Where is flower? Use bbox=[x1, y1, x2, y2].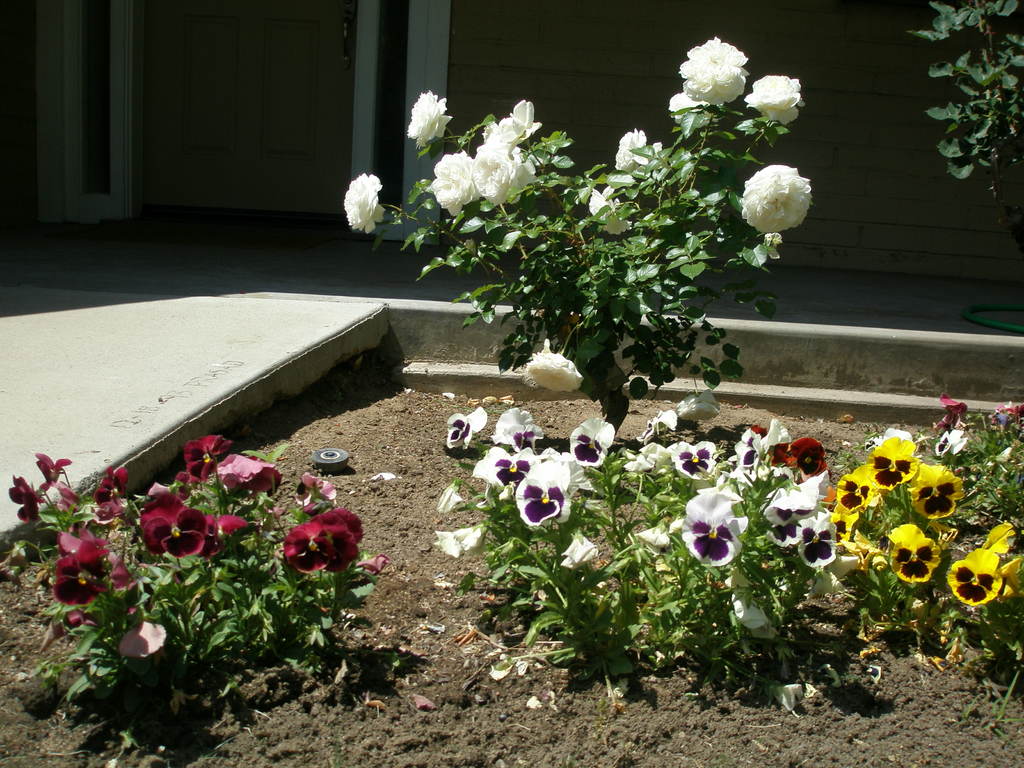
bbox=[746, 161, 814, 234].
